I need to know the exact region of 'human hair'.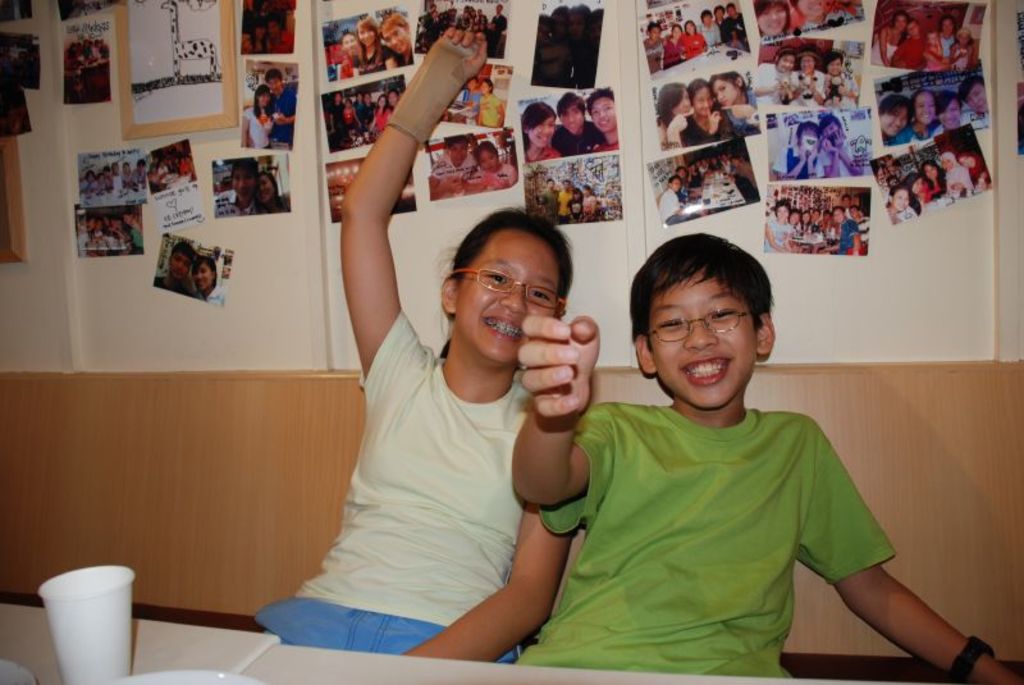
Region: (654,79,685,125).
